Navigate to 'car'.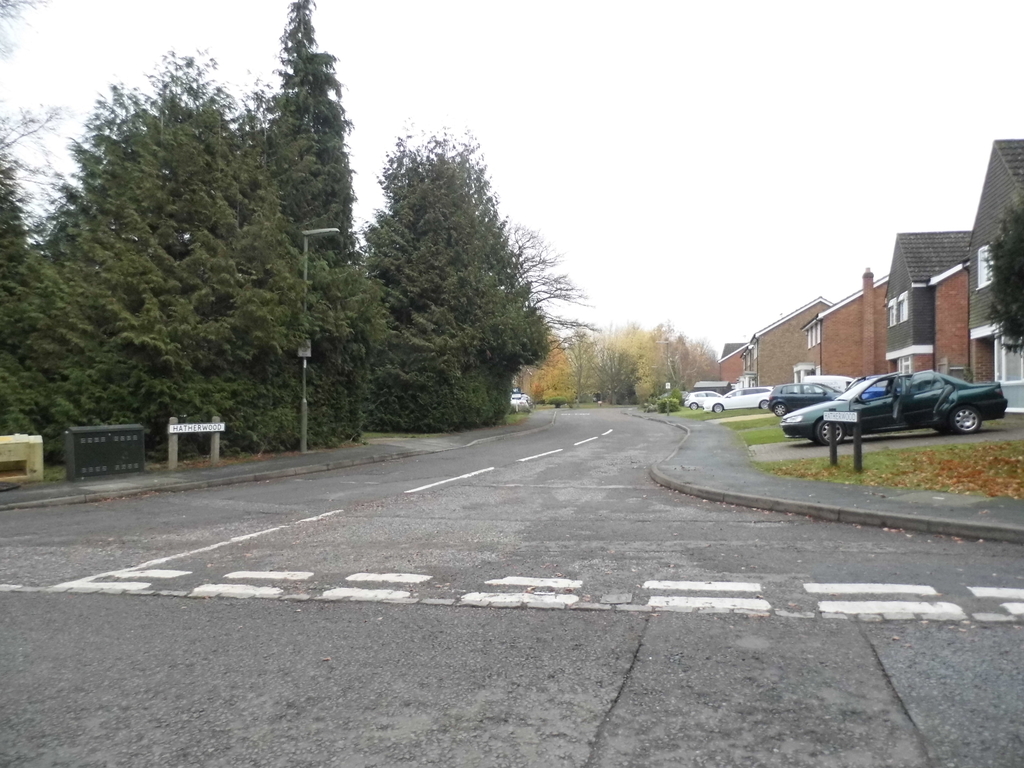
Navigation target: 844 372 898 400.
